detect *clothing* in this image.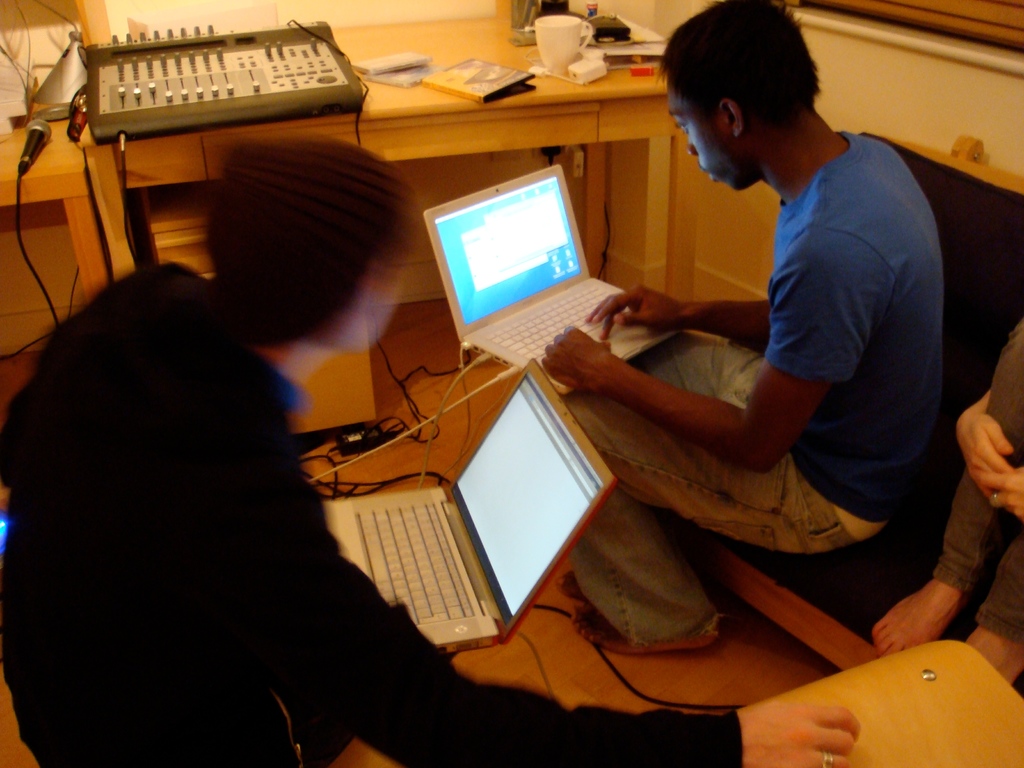
Detection: <bbox>553, 129, 935, 653</bbox>.
